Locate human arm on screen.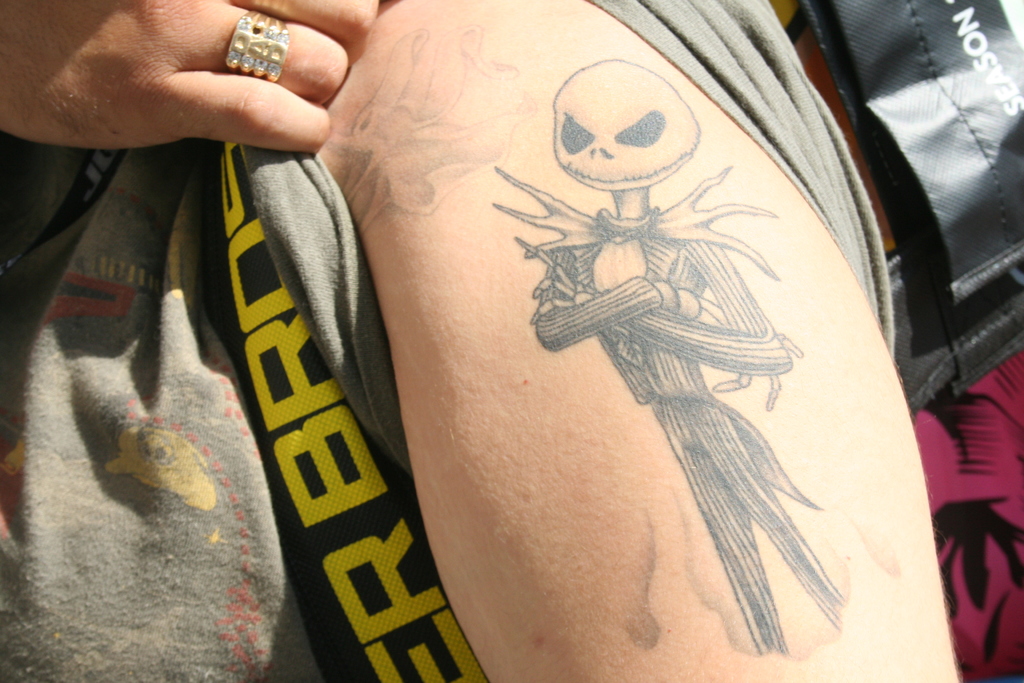
On screen at left=0, top=1, right=380, bottom=153.
